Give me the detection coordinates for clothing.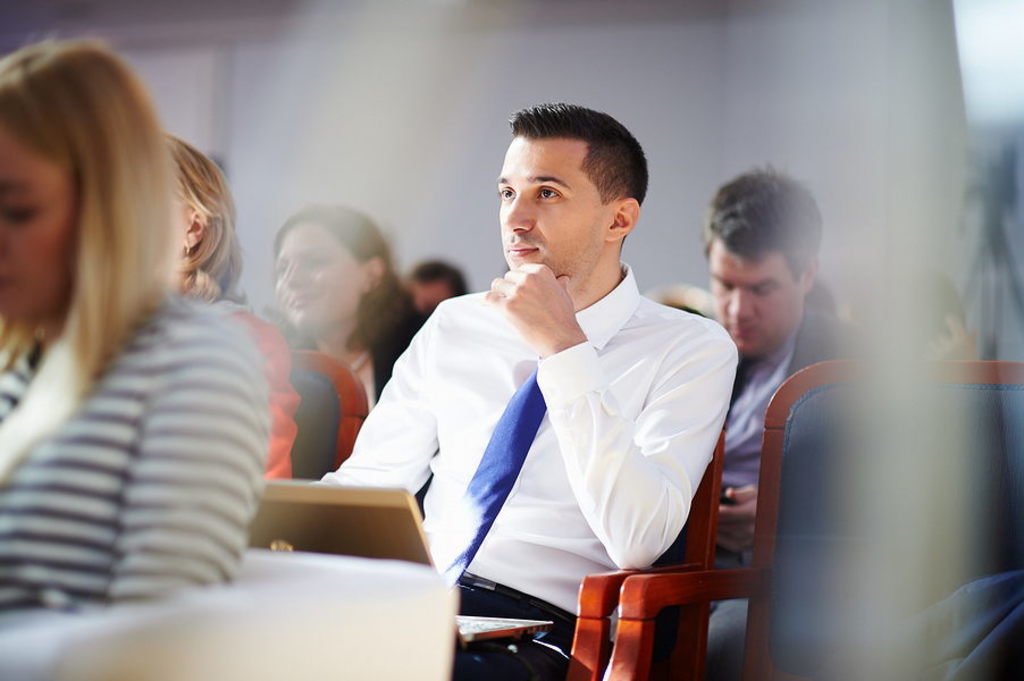
bbox=[203, 294, 302, 484].
